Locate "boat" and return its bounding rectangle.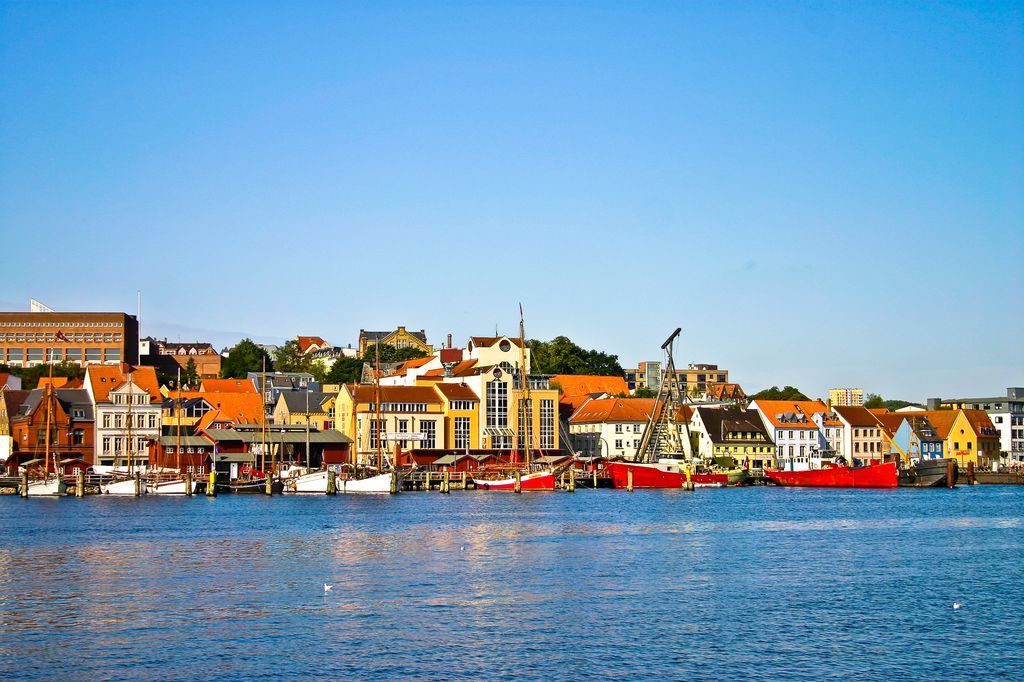
762, 460, 897, 488.
